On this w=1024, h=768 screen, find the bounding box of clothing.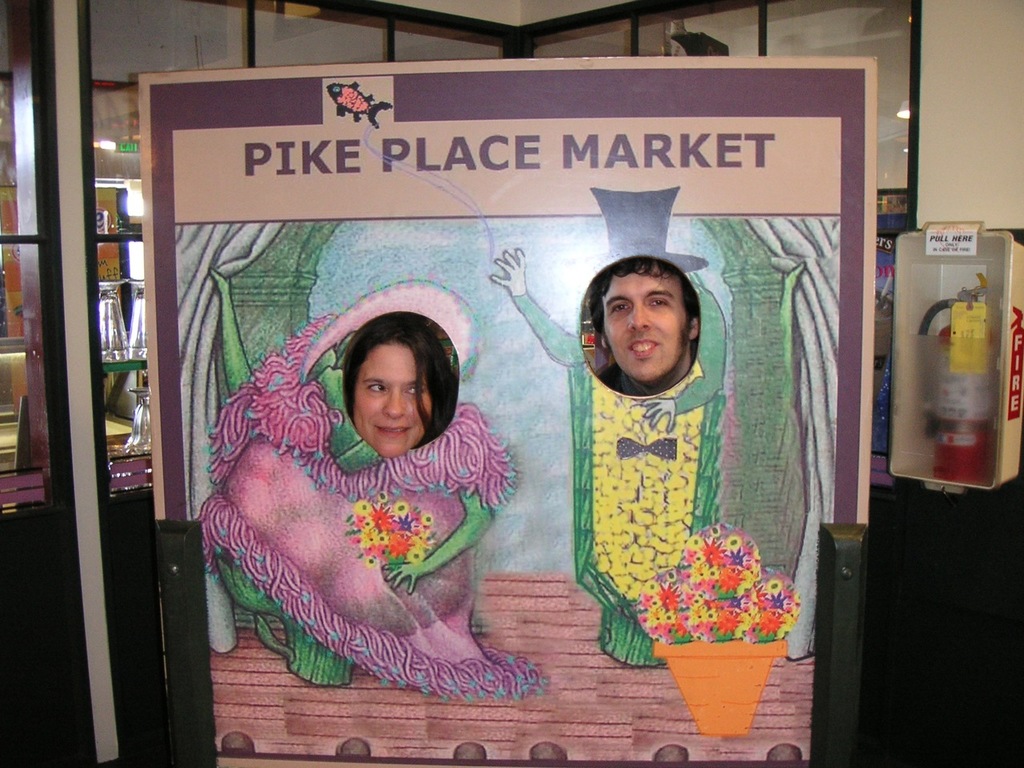
Bounding box: 502 278 722 670.
